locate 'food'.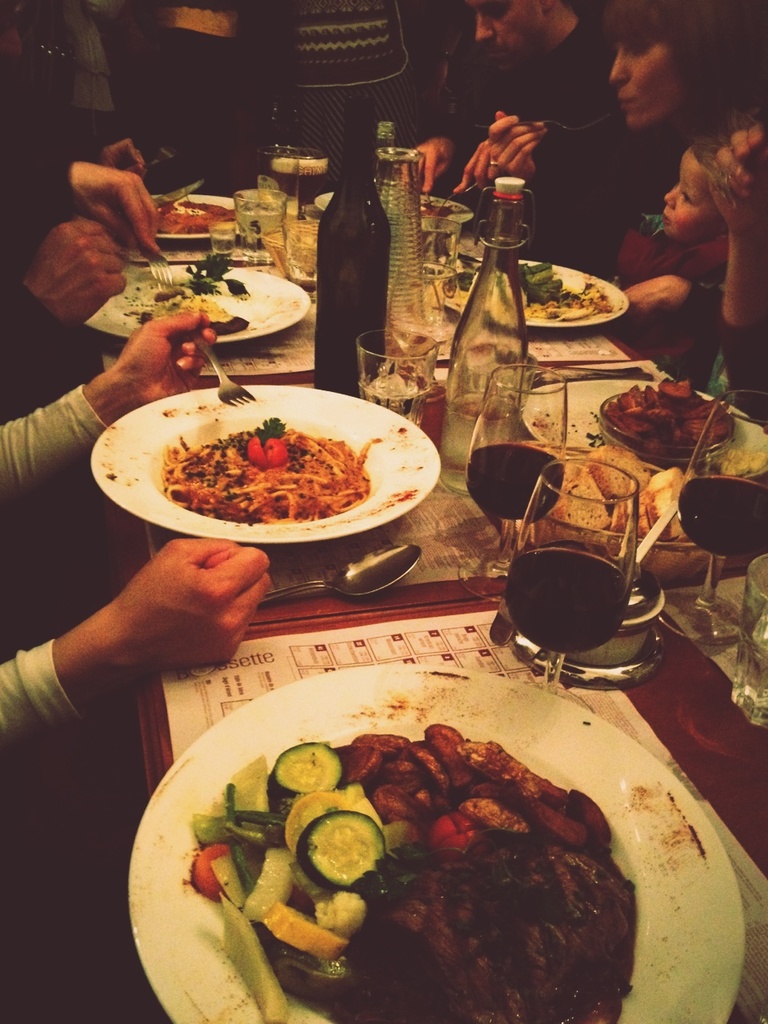
Bounding box: [179,253,251,297].
